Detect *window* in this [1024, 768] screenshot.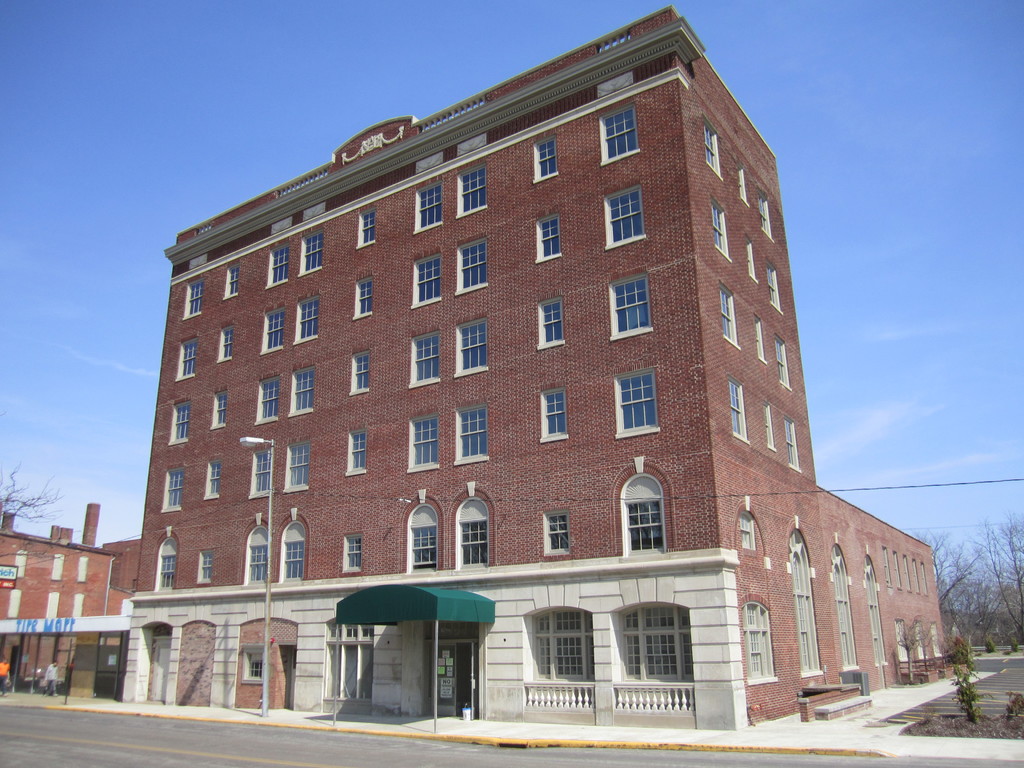
Detection: locate(412, 250, 440, 300).
